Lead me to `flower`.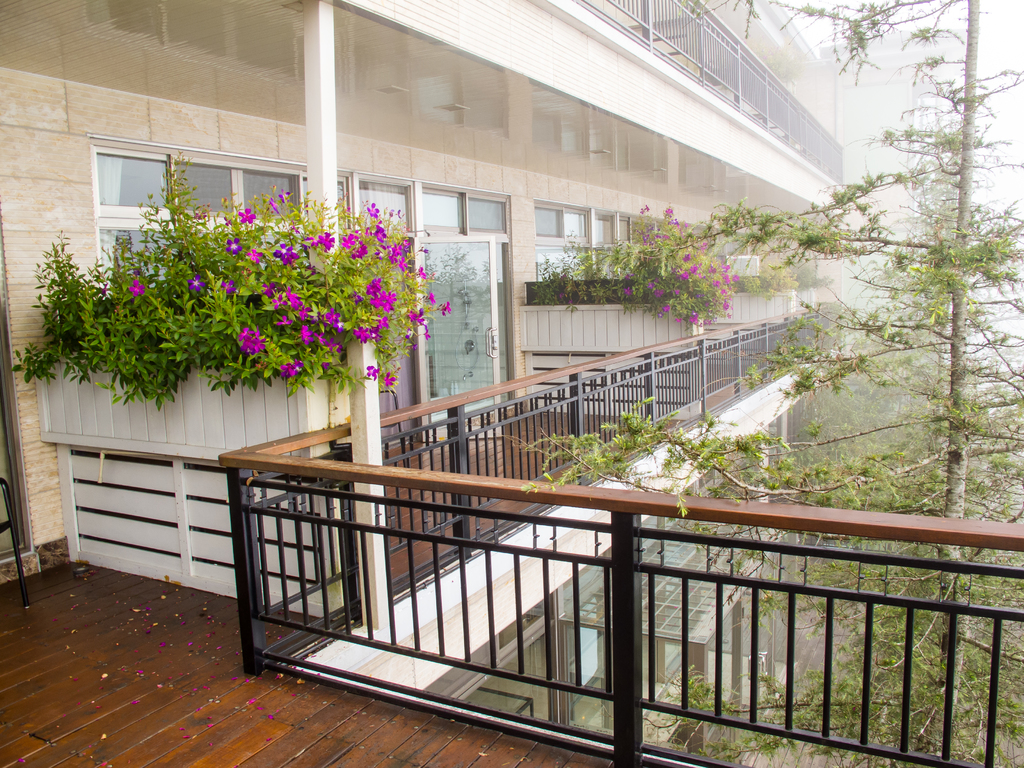
Lead to (410, 307, 423, 325).
